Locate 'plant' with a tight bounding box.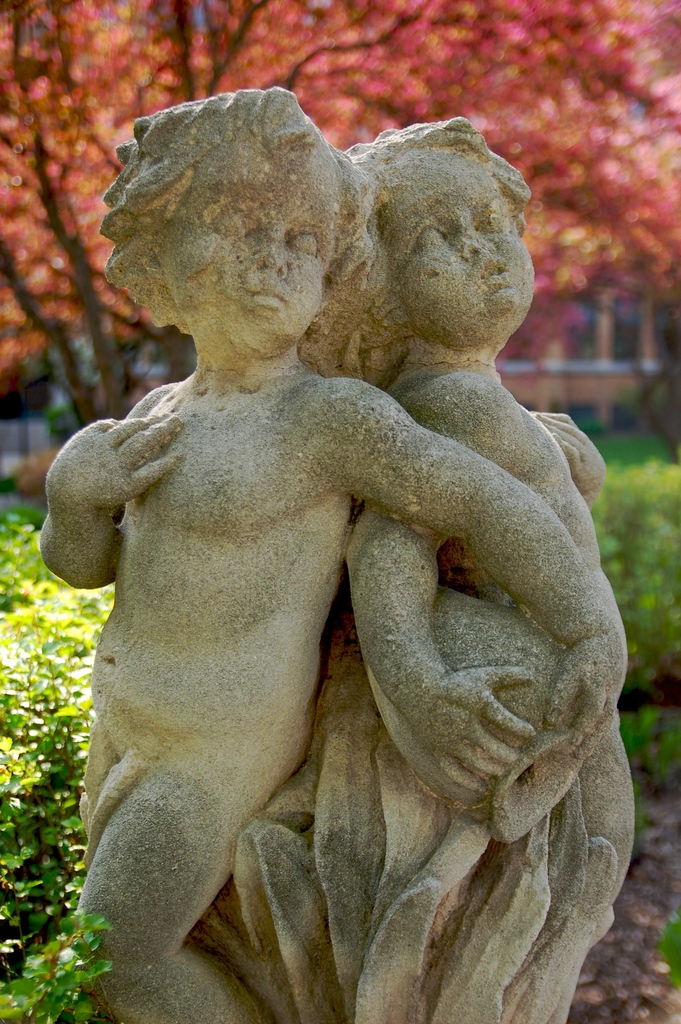
crop(628, 777, 644, 861).
